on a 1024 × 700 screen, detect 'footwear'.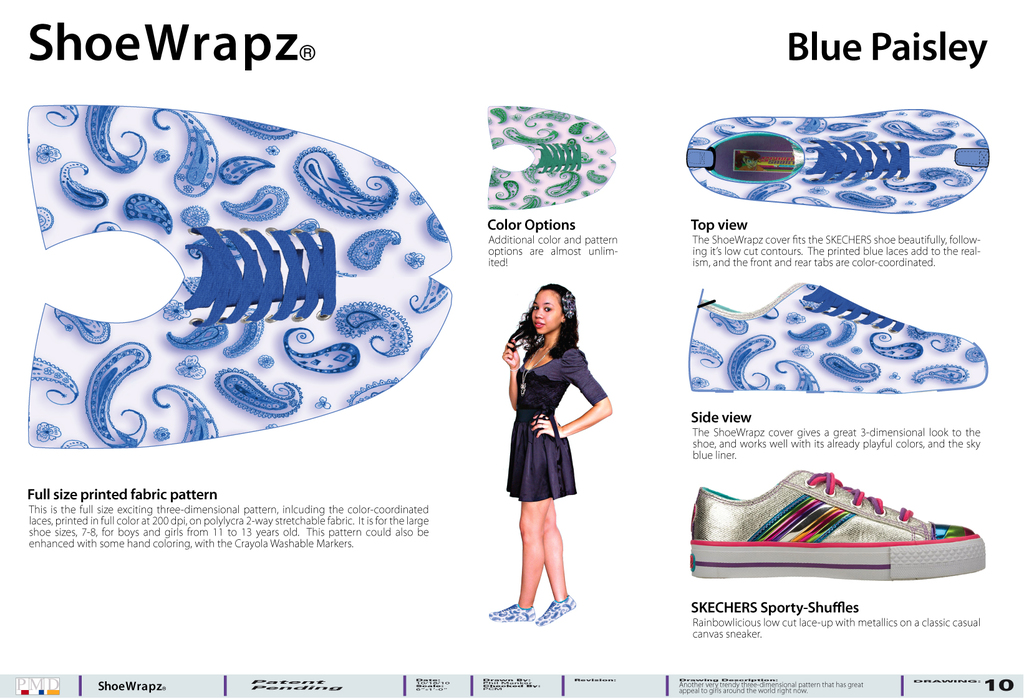
(534, 593, 577, 628).
